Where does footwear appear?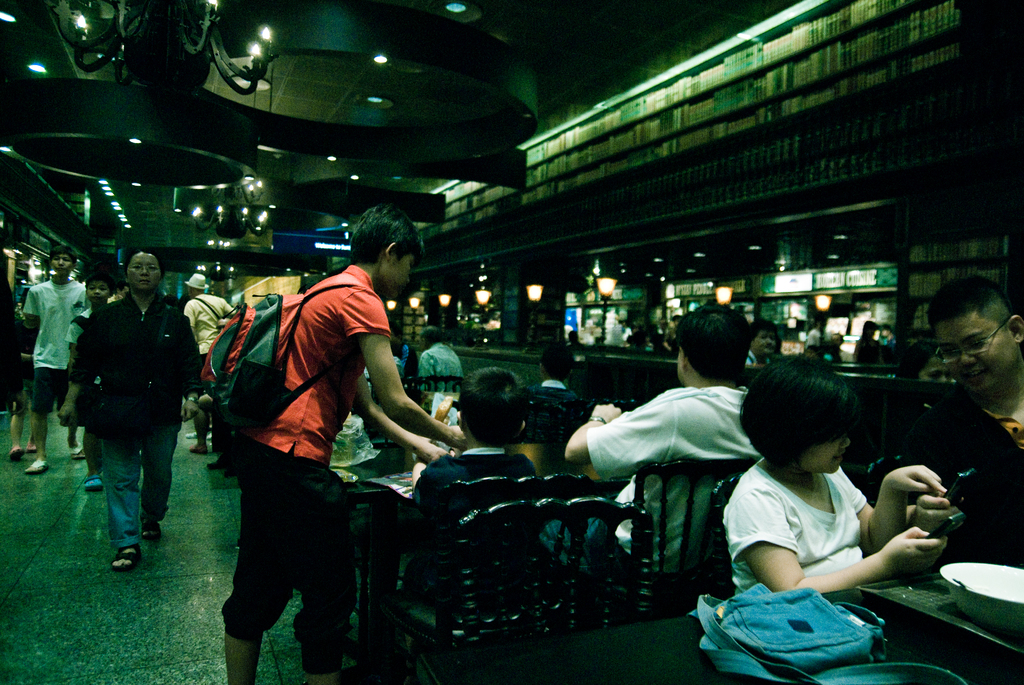
Appears at 82,474,104,489.
